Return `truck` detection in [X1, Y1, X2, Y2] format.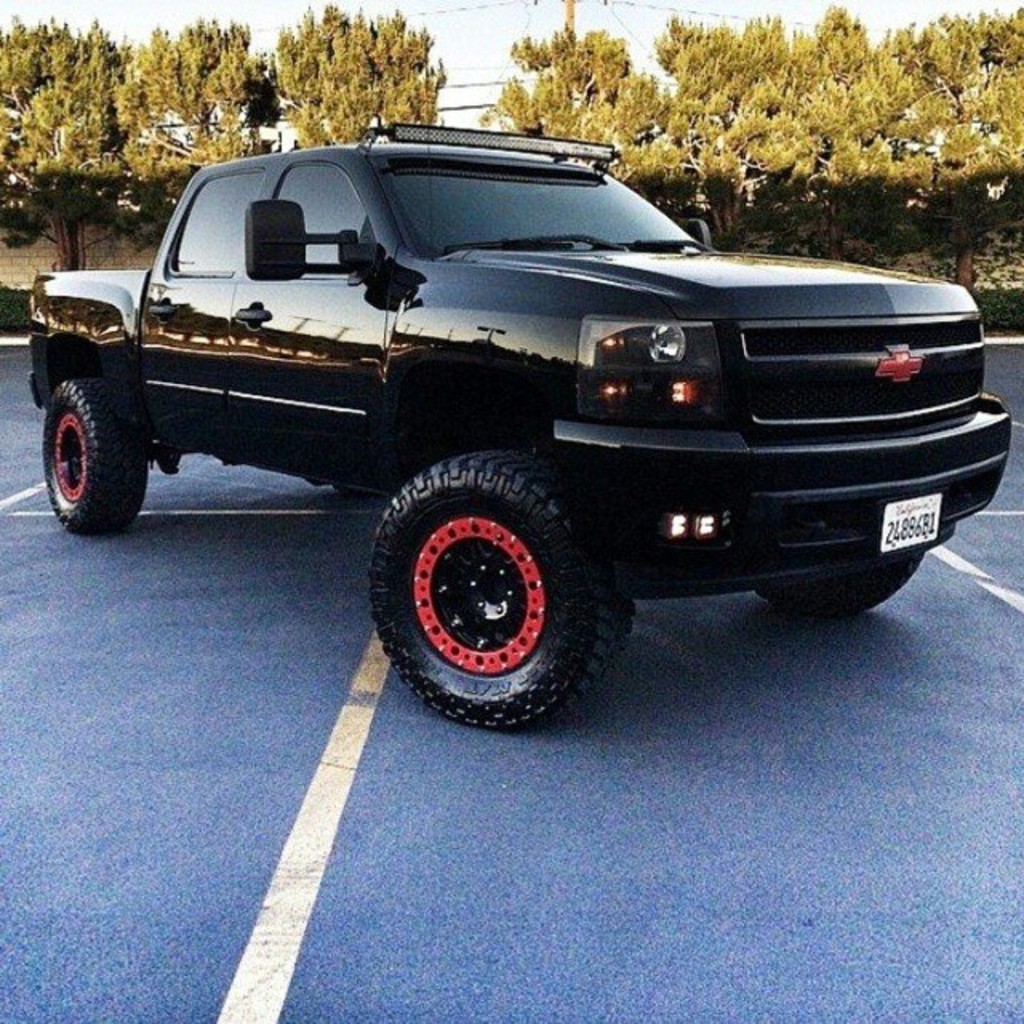
[0, 146, 998, 672].
